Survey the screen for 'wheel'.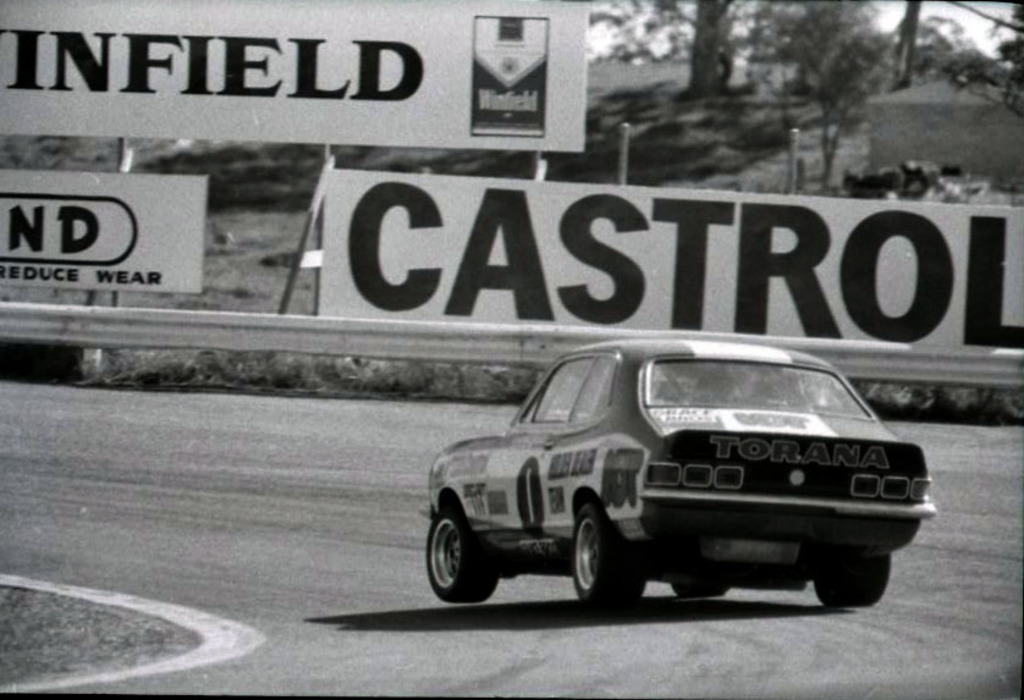
Survey found: locate(426, 508, 500, 600).
